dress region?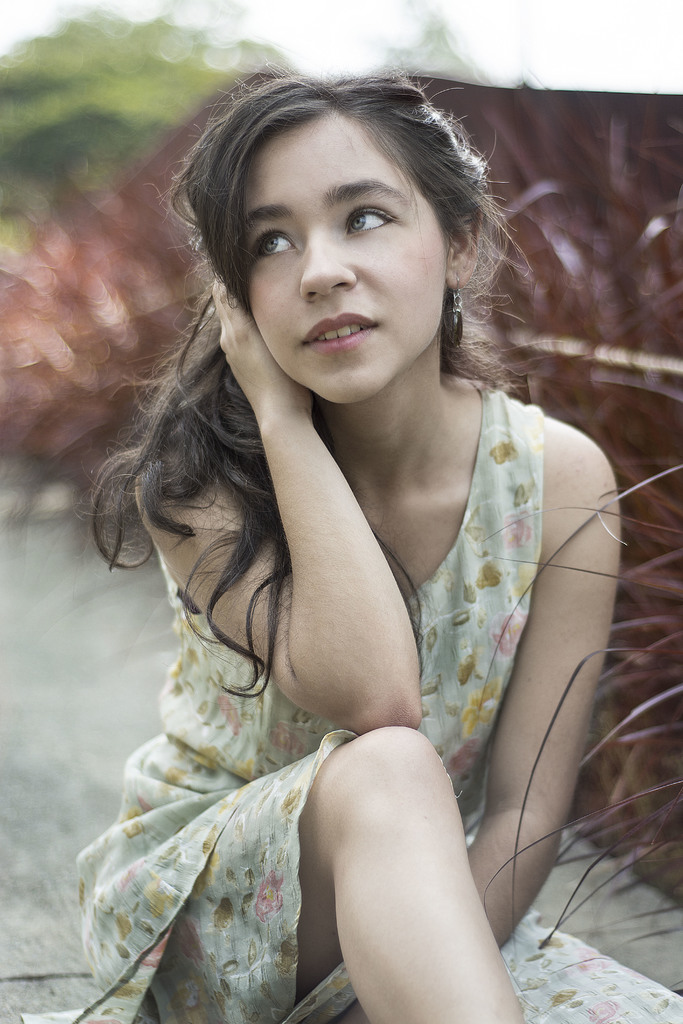
(x1=24, y1=387, x2=682, y2=1023)
